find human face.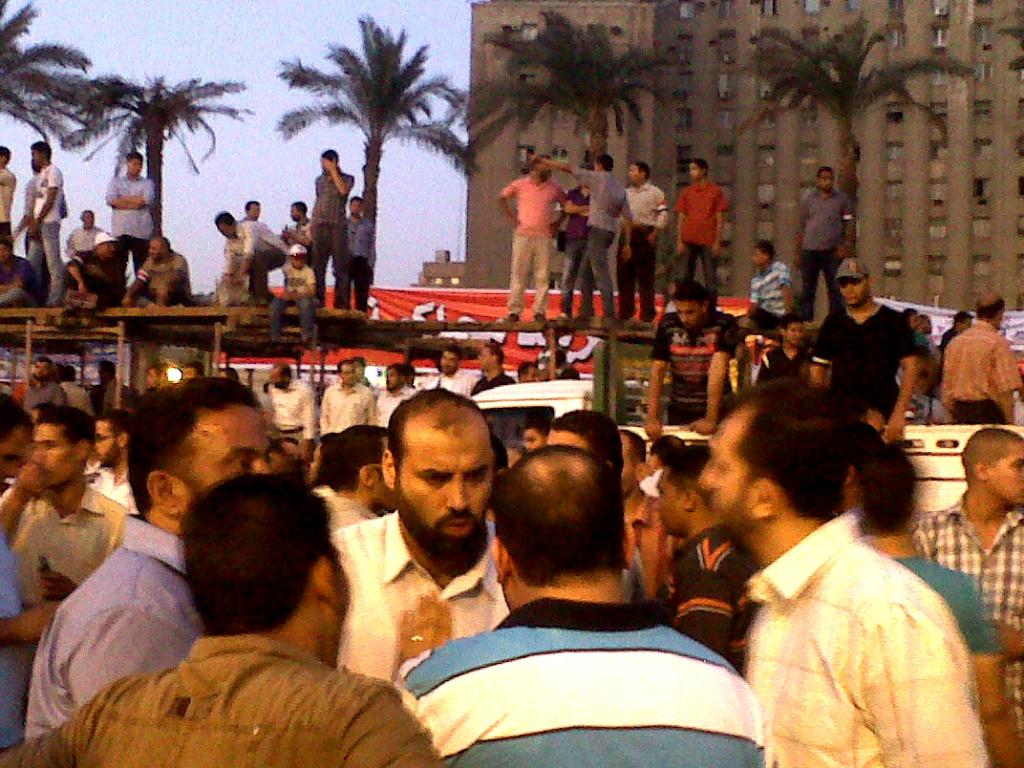
x1=678, y1=301, x2=703, y2=328.
